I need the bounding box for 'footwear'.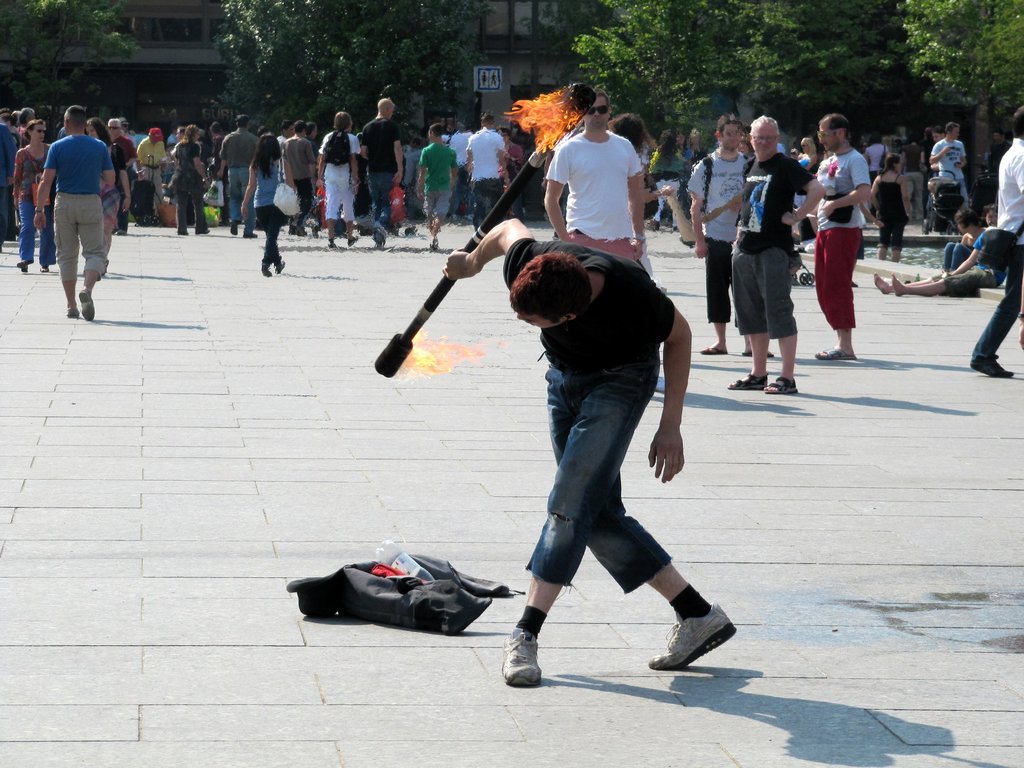
Here it is: [746,349,775,359].
